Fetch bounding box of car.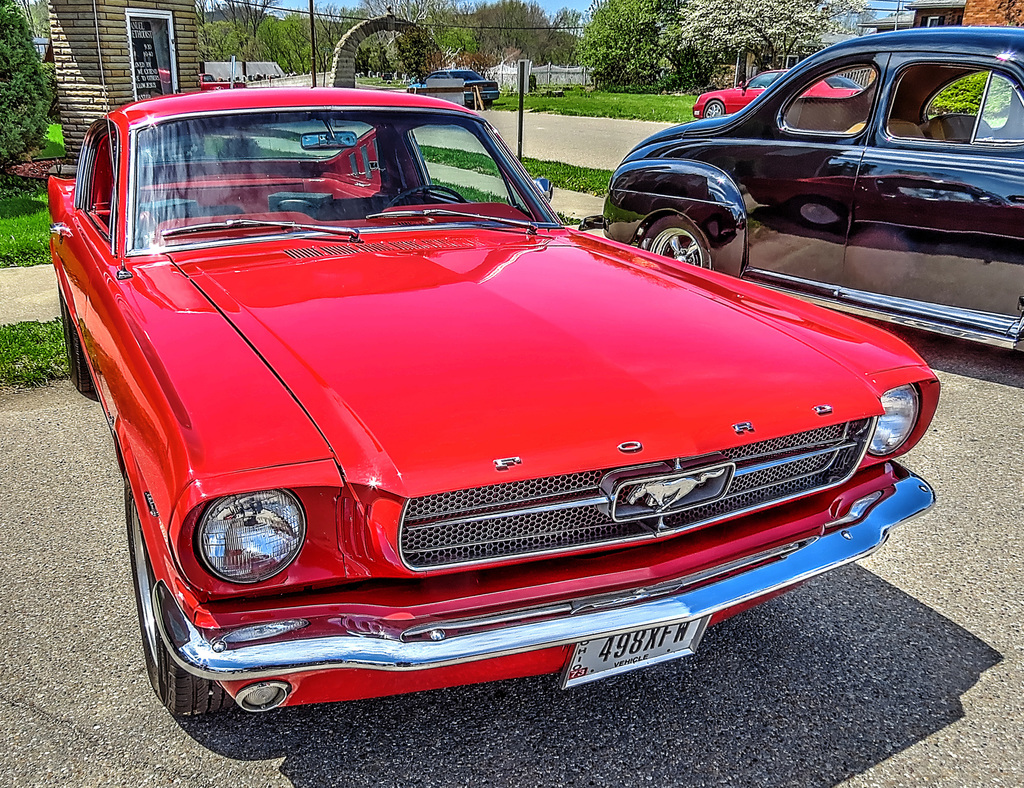
Bbox: <region>411, 67, 499, 106</region>.
